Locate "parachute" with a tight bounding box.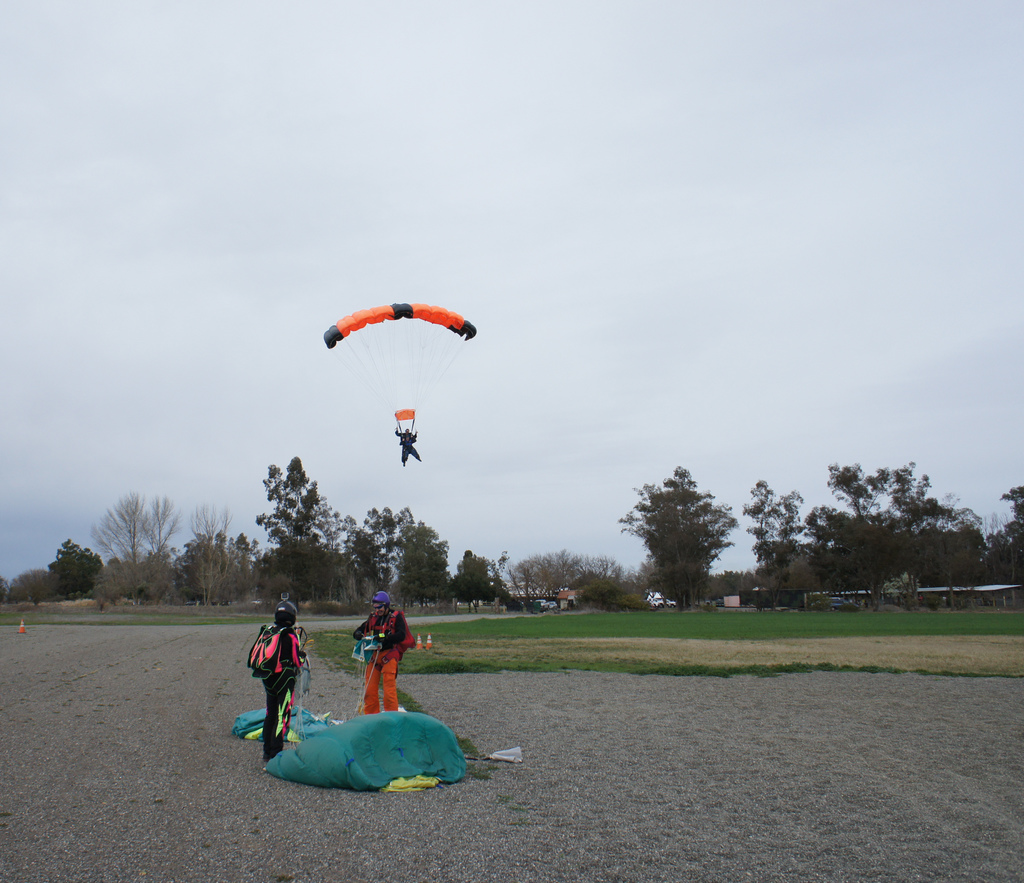
255 710 461 793.
